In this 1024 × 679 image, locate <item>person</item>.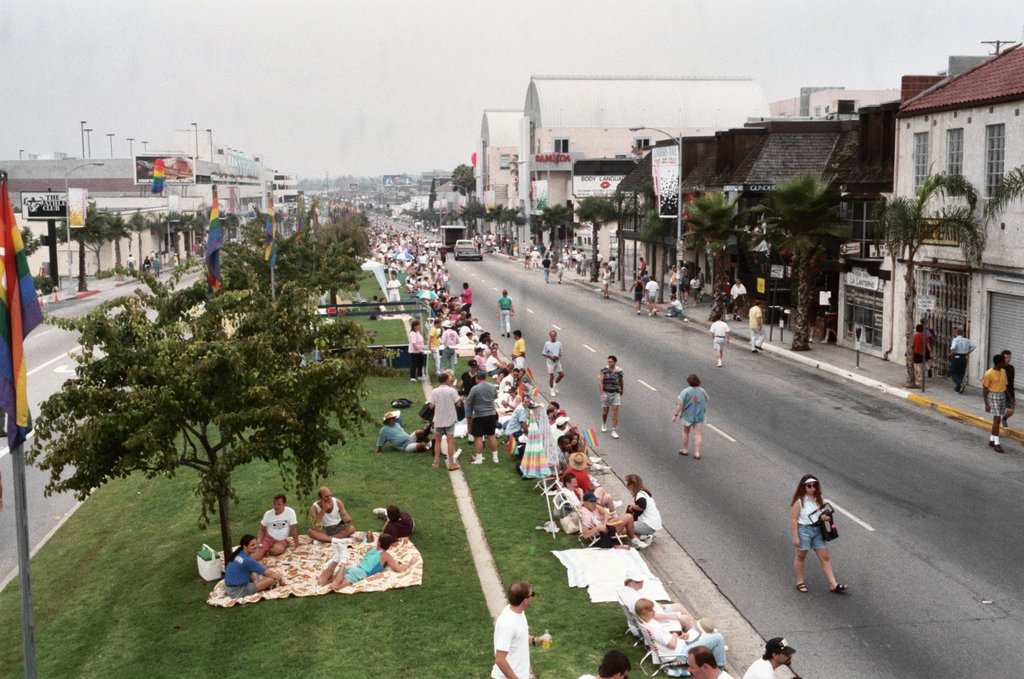
Bounding box: Rect(440, 317, 456, 371).
